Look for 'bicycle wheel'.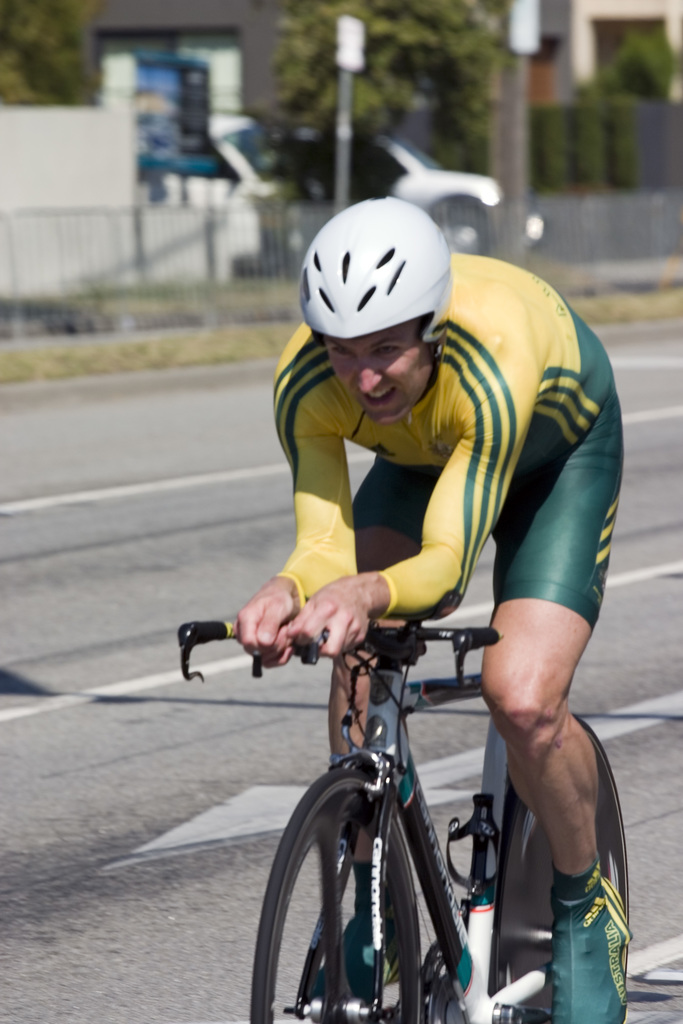
Found: [x1=493, y1=710, x2=627, y2=1023].
